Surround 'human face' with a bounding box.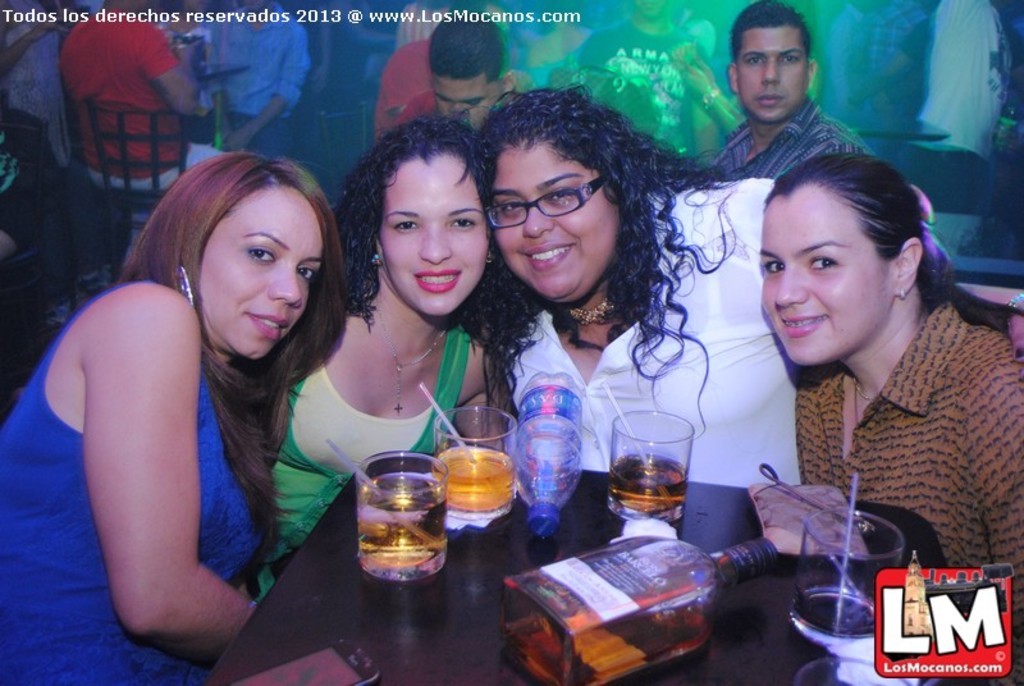
372, 161, 489, 315.
